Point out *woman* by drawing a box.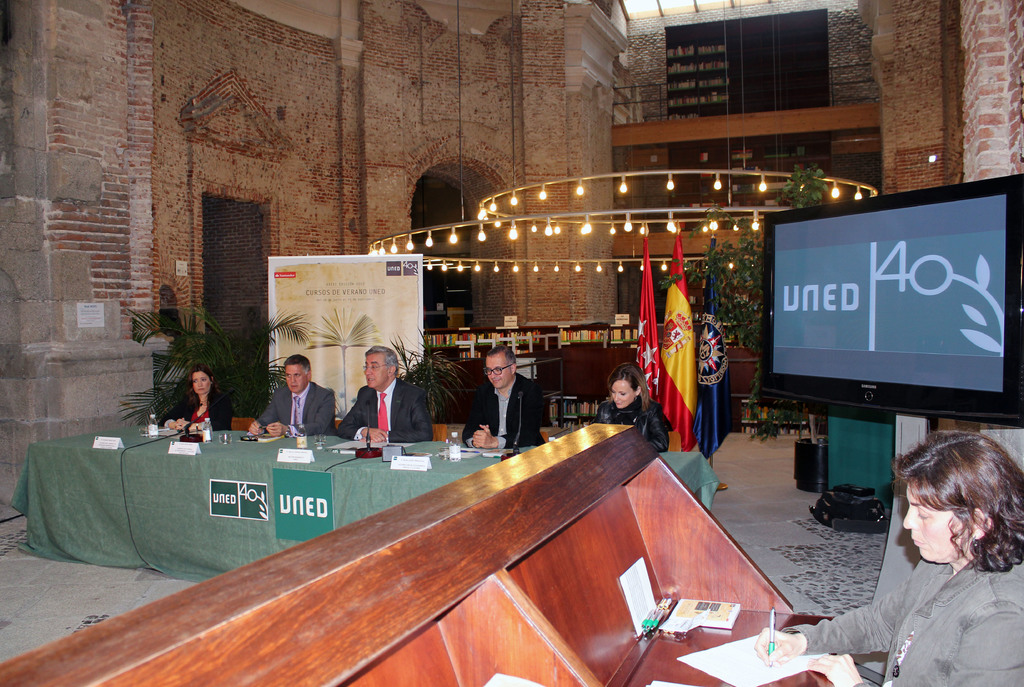
{"x1": 598, "y1": 361, "x2": 666, "y2": 452}.
